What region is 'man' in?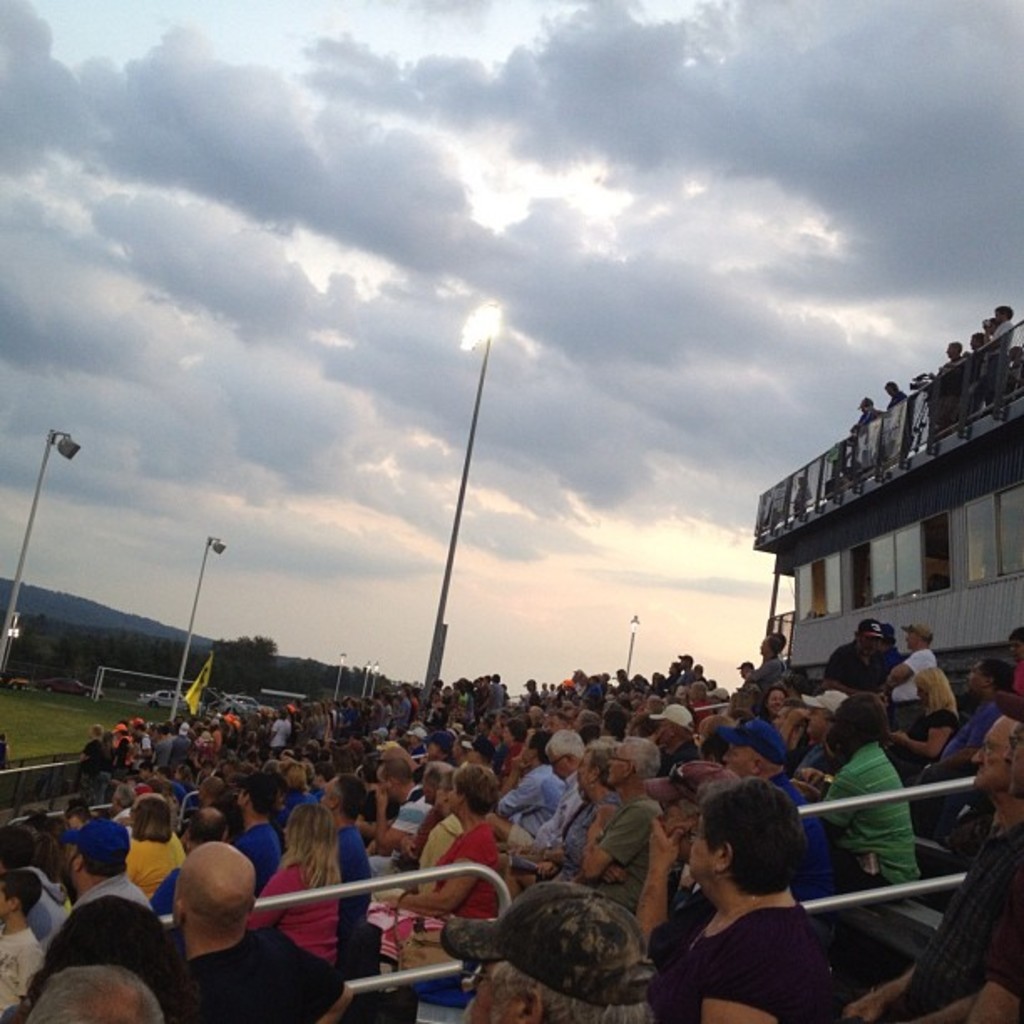
{"x1": 356, "y1": 756, "x2": 437, "y2": 875}.
